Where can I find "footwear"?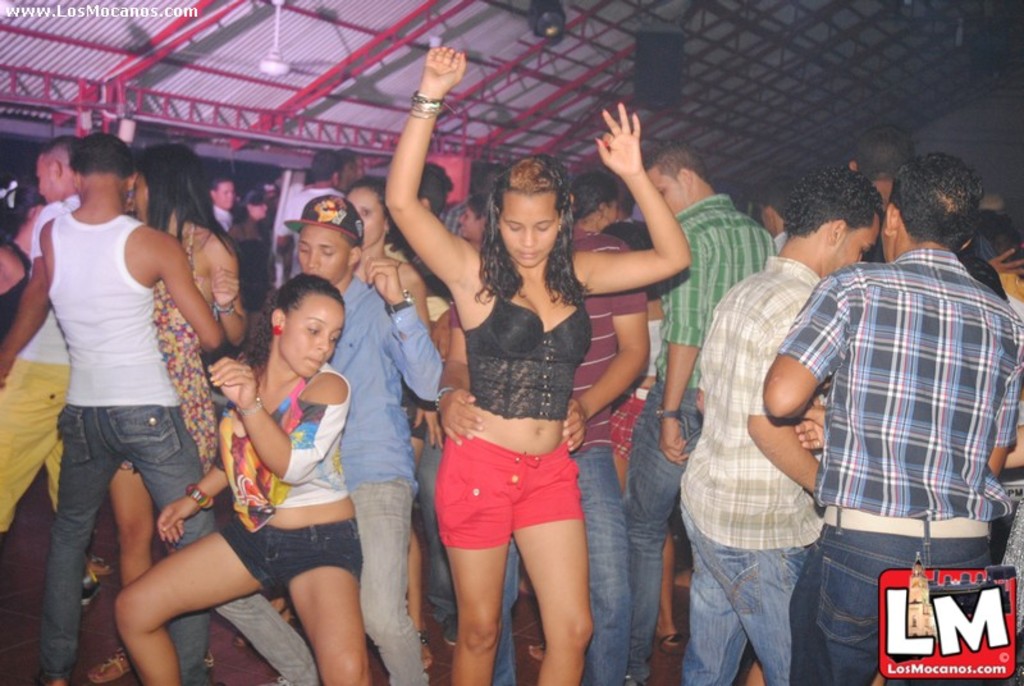
You can find it at <box>417,628,434,668</box>.
